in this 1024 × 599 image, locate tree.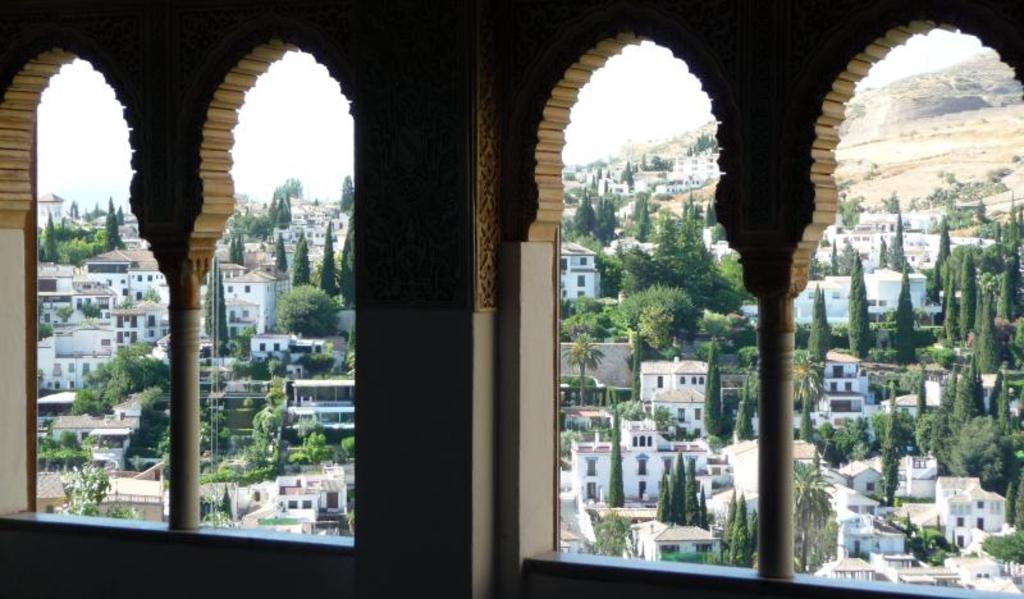
Bounding box: box(37, 324, 54, 344).
